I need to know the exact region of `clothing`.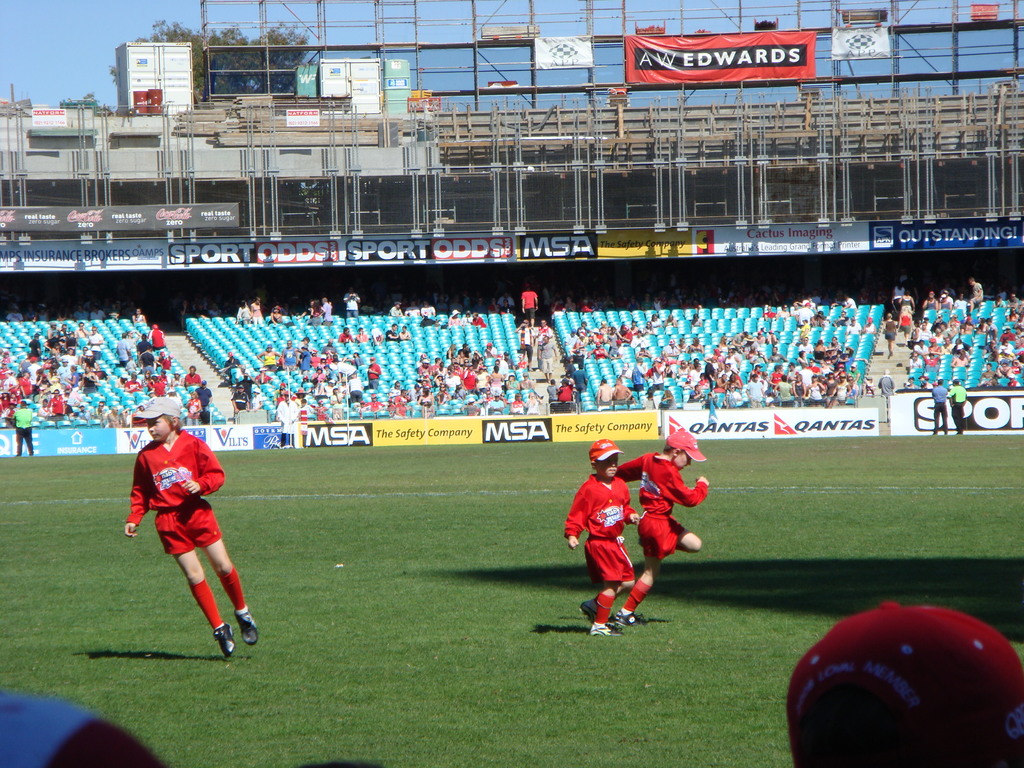
Region: Rect(618, 450, 705, 565).
